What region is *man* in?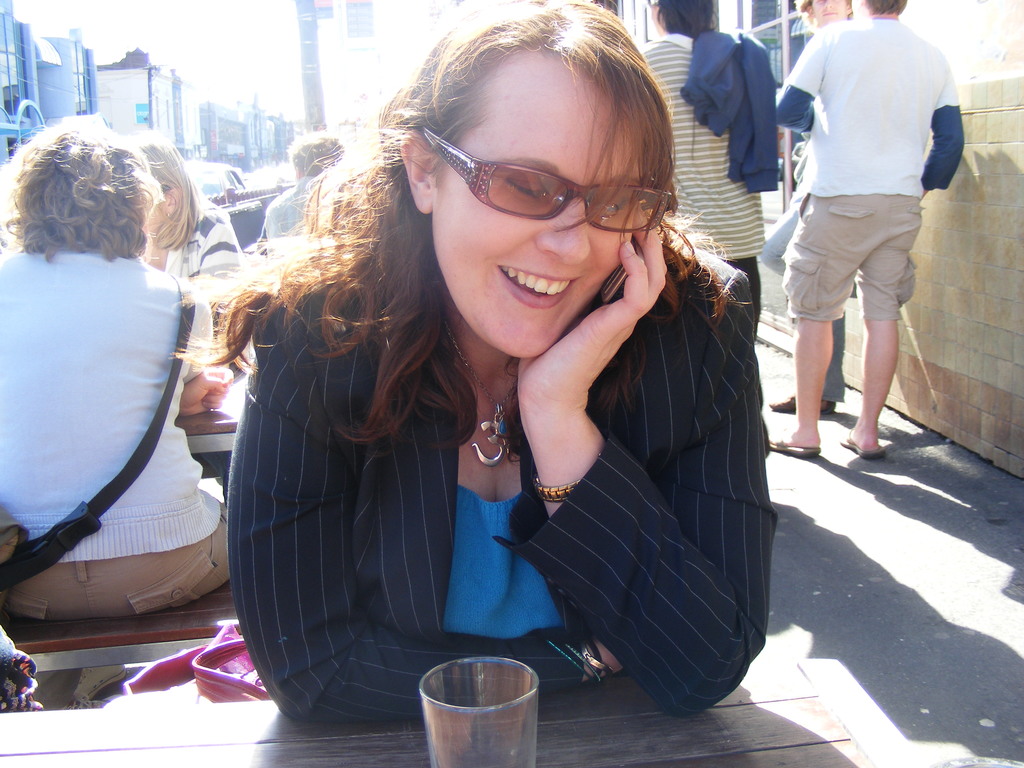
bbox(765, 0, 966, 481).
